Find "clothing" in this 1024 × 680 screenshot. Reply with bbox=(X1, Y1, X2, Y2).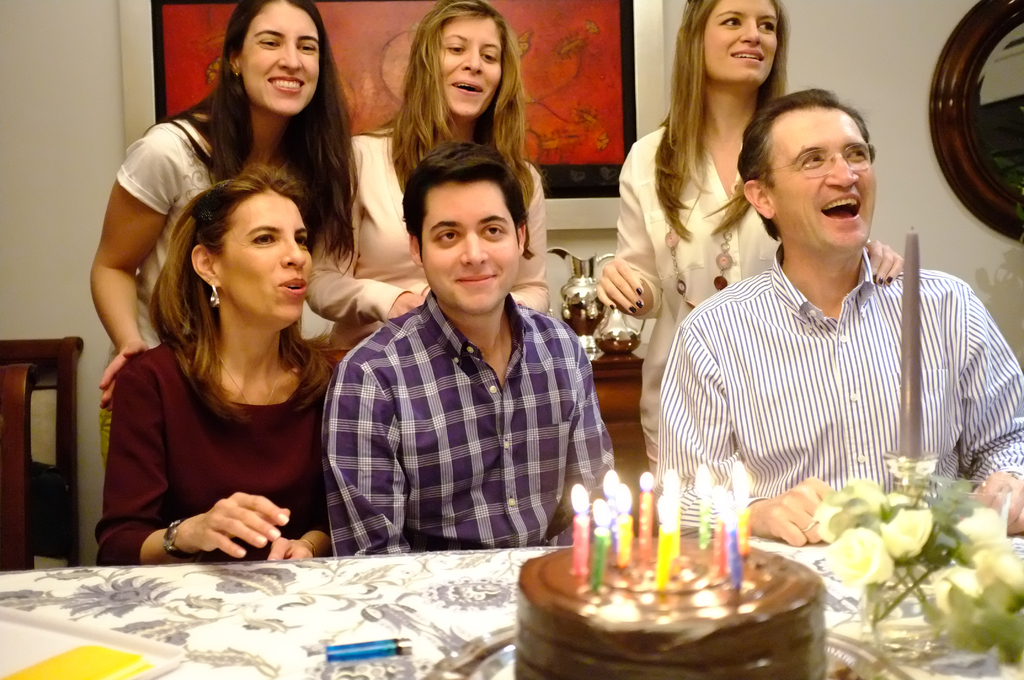
bbox=(93, 337, 342, 563).
